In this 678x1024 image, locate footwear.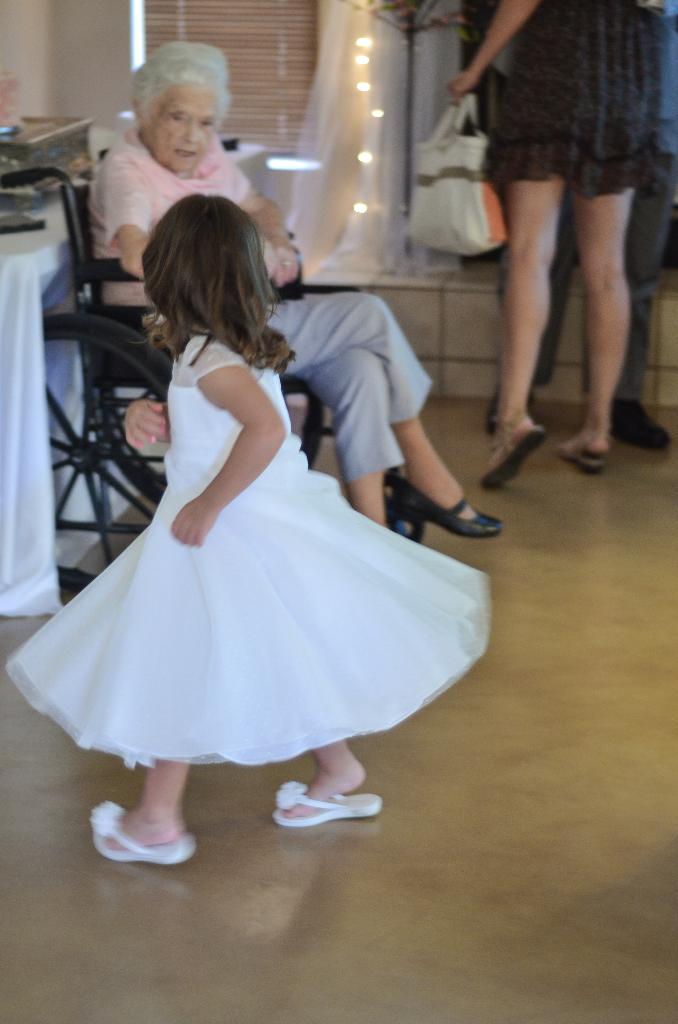
Bounding box: crop(408, 479, 504, 536).
